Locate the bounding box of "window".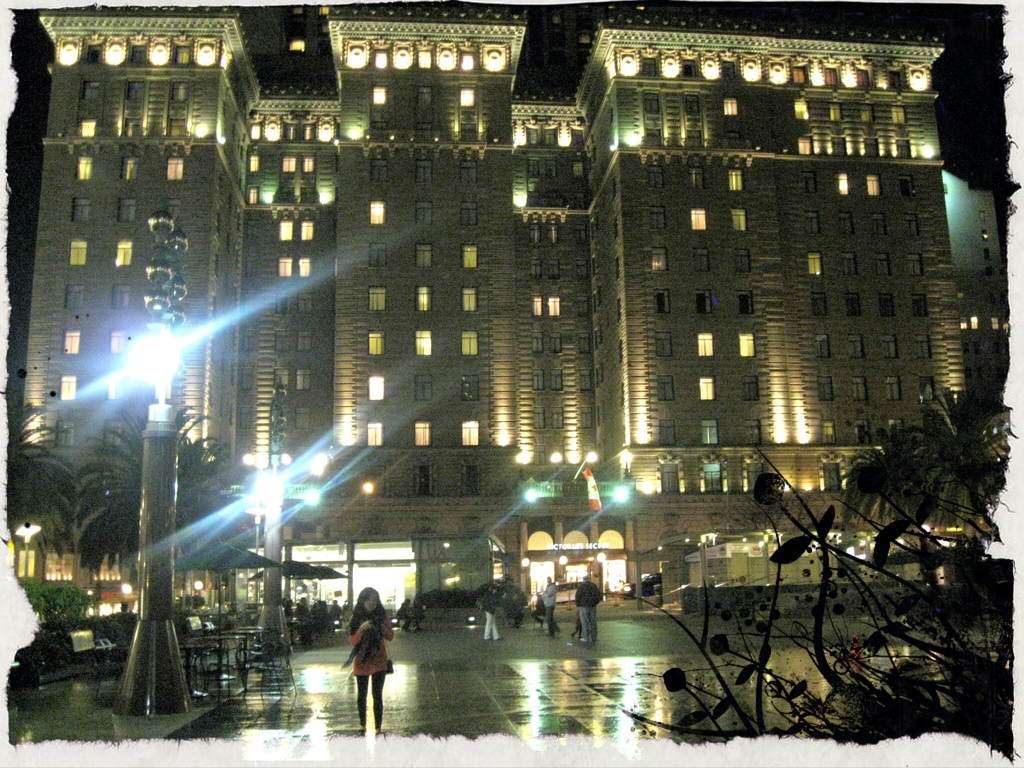
Bounding box: Rect(365, 287, 387, 309).
